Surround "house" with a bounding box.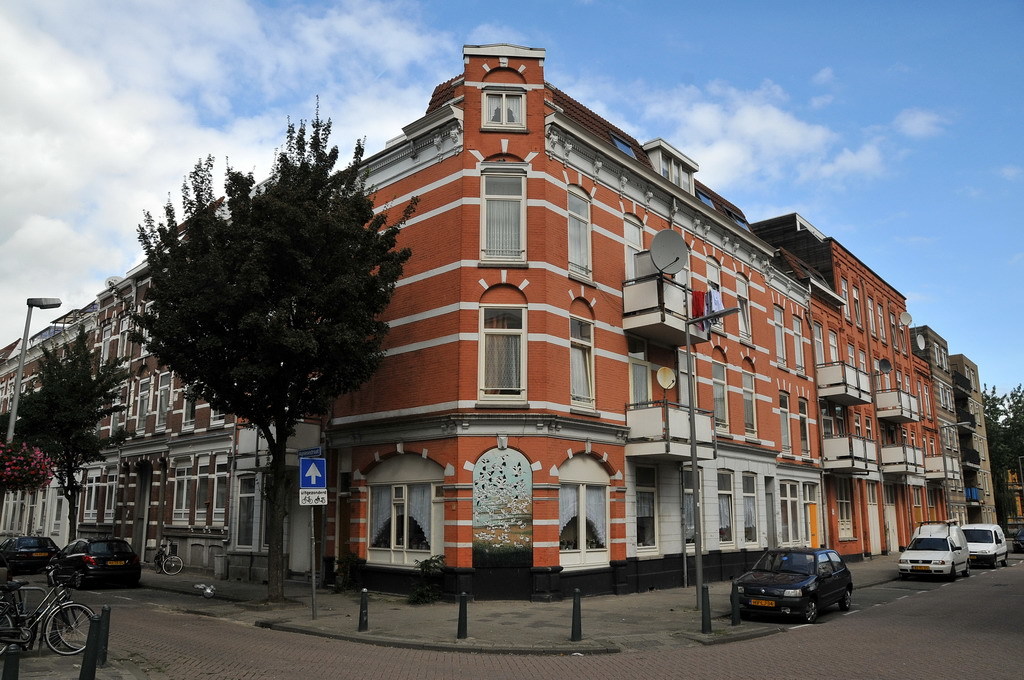
[left=945, top=348, right=994, bottom=518].
